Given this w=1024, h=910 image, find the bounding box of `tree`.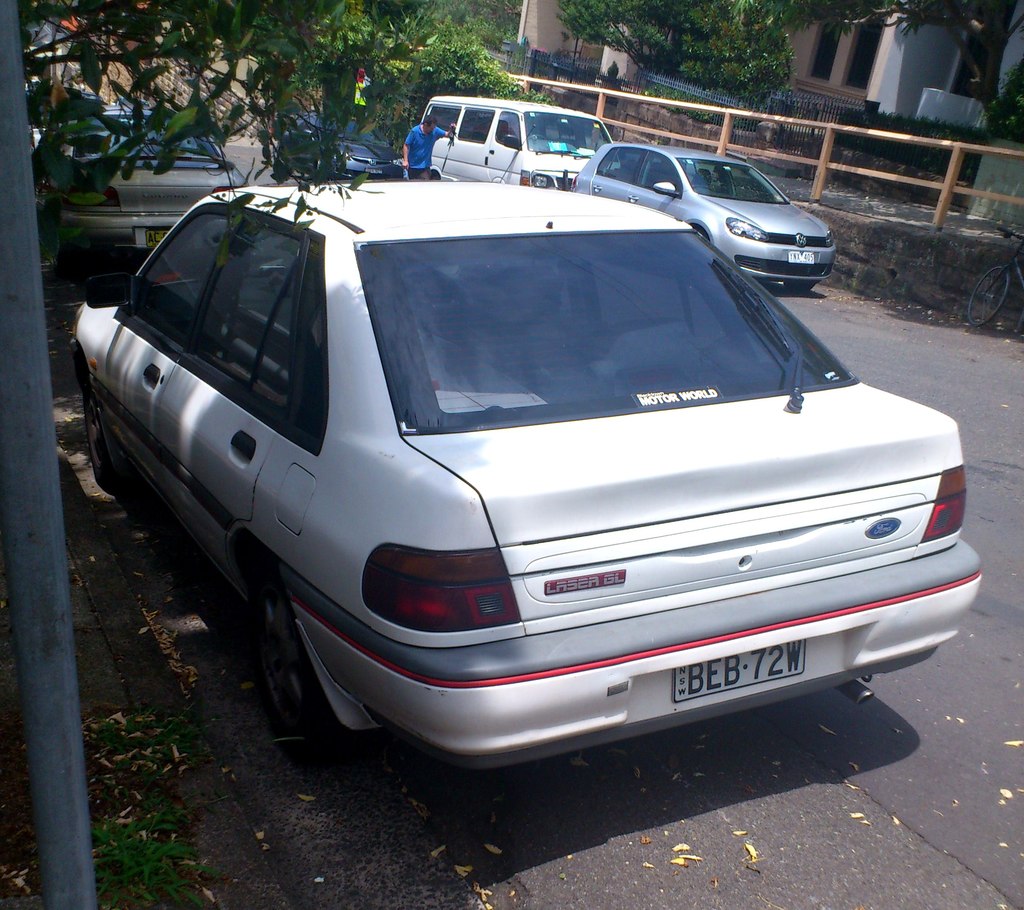
557, 0, 838, 122.
